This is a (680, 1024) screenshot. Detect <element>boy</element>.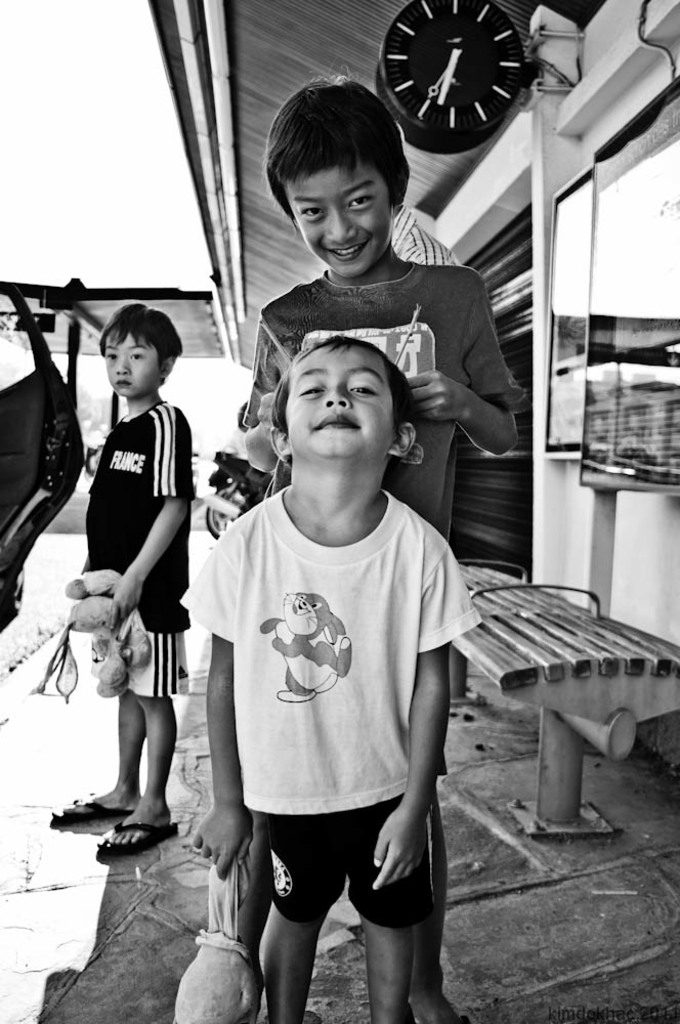
l=242, t=77, r=522, b=1023.
